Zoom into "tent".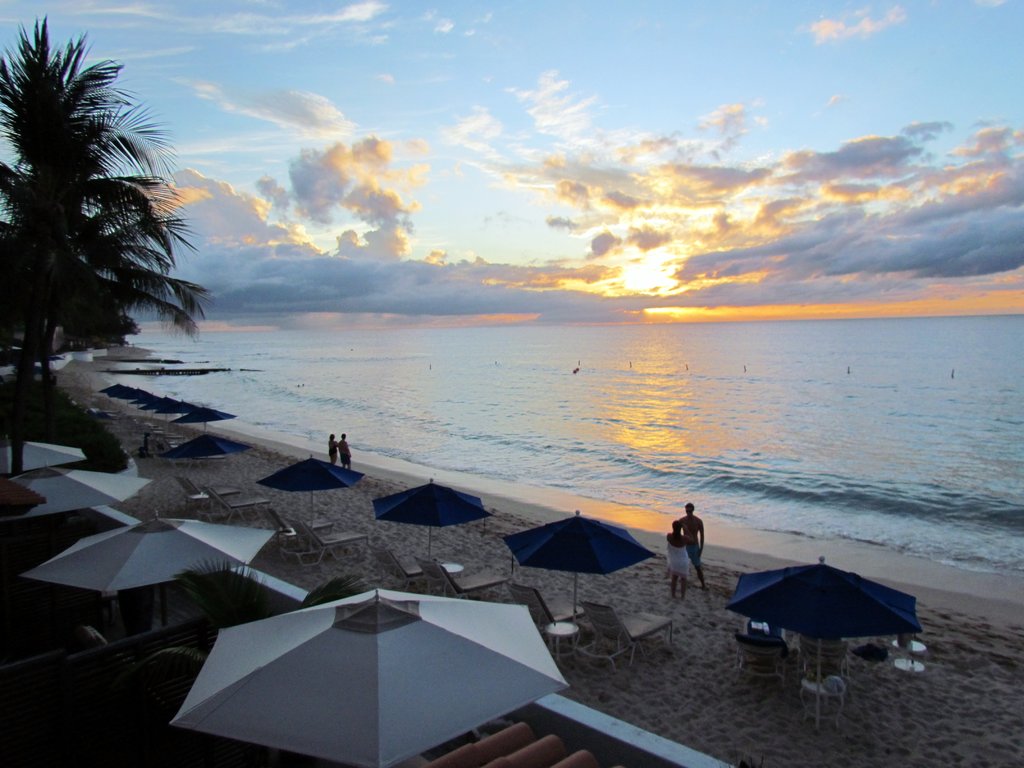
Zoom target: [161,404,193,425].
